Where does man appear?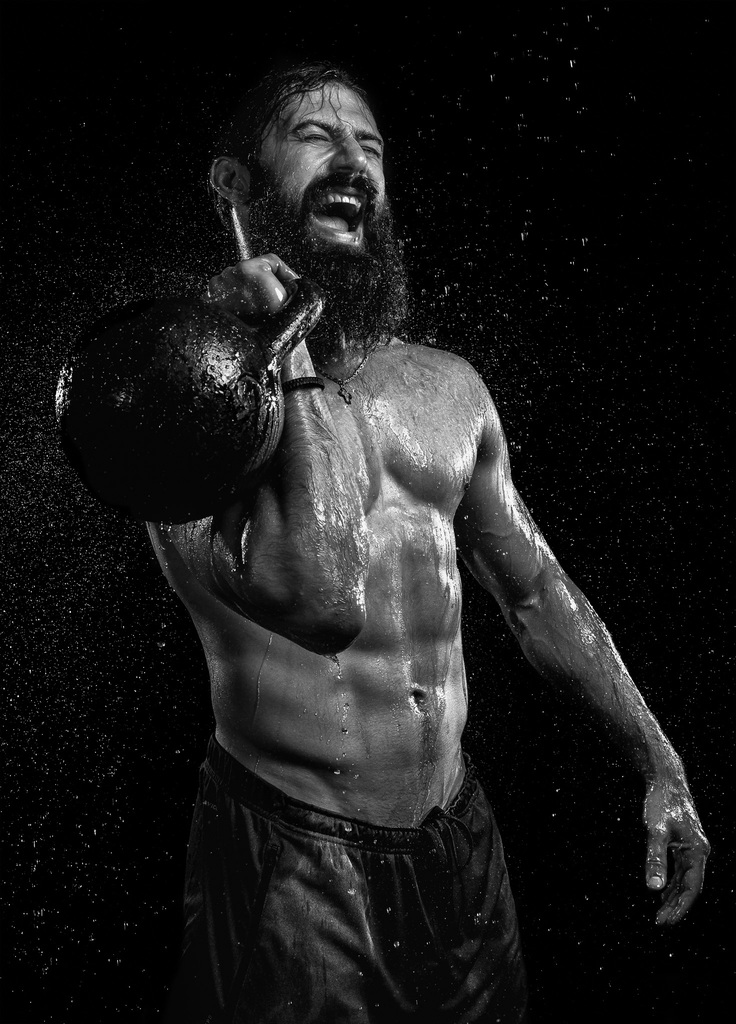
Appears at 119:72:674:1020.
